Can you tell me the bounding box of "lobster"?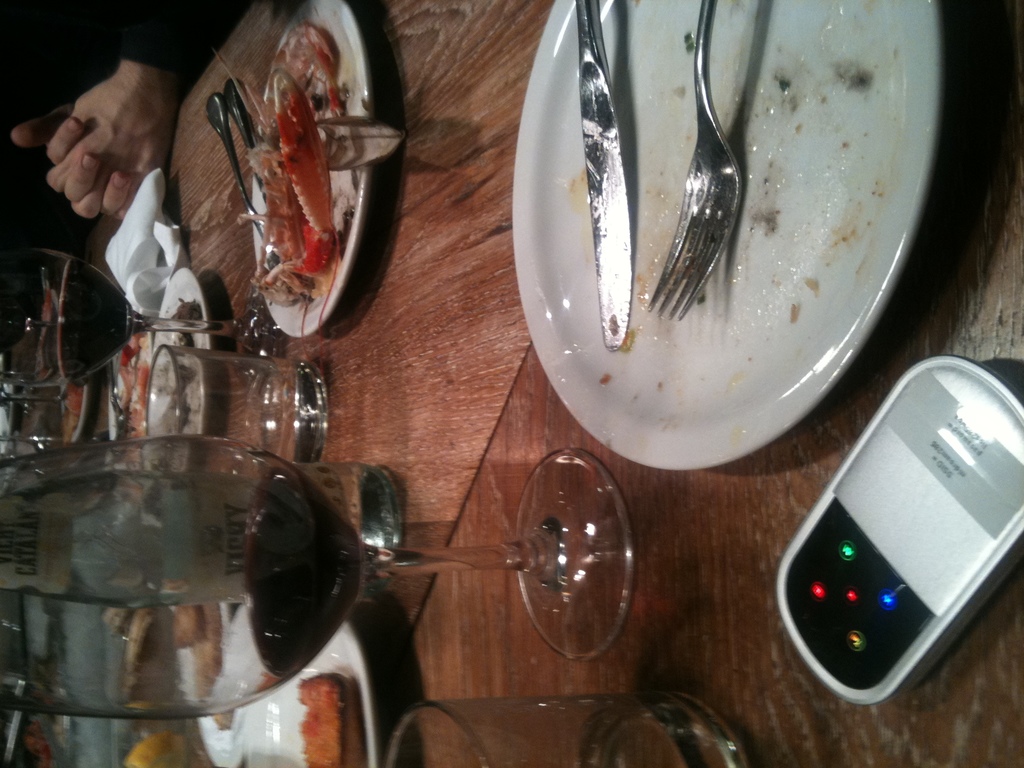
detection(232, 24, 342, 310).
